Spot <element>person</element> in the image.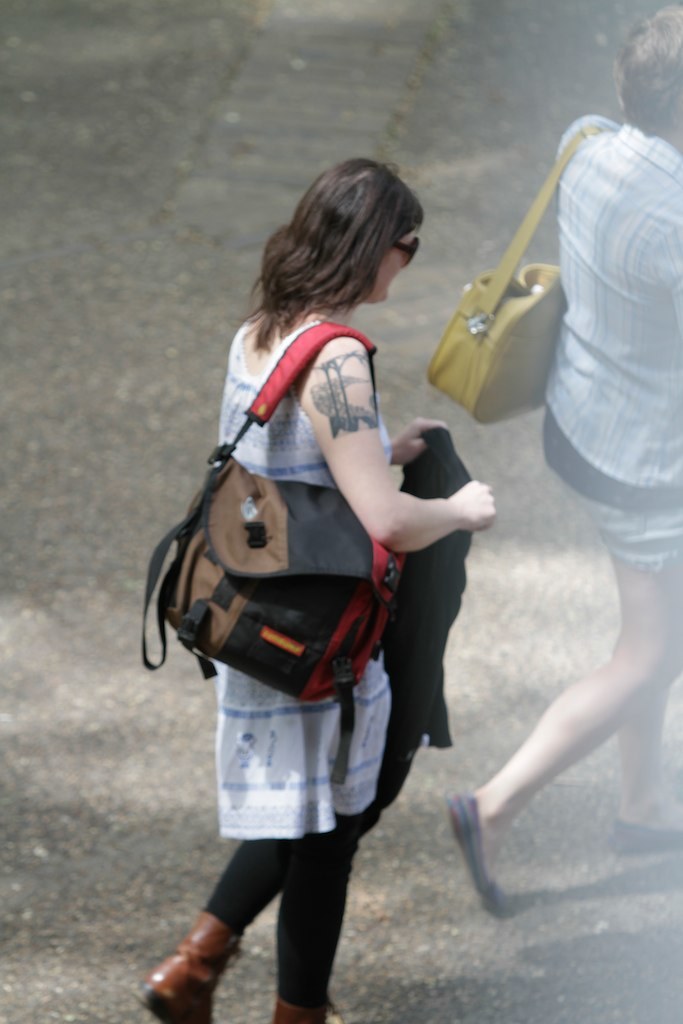
<element>person</element> found at <bbox>147, 150, 491, 1023</bbox>.
